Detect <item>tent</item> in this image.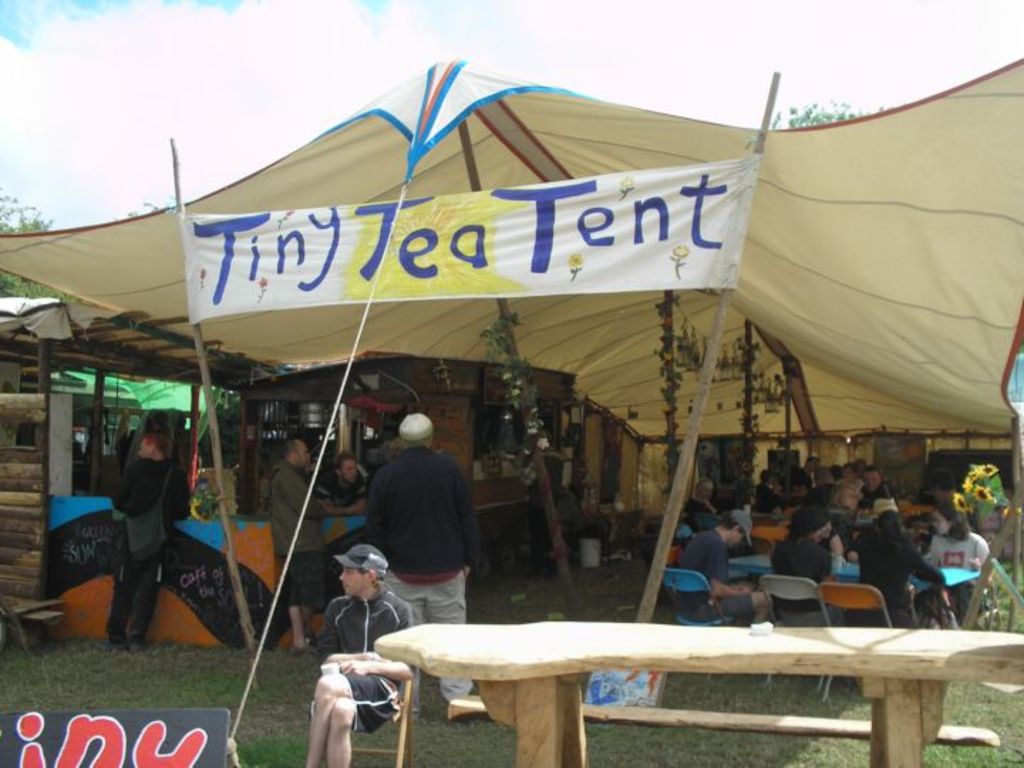
Detection: crop(100, 1, 1003, 703).
